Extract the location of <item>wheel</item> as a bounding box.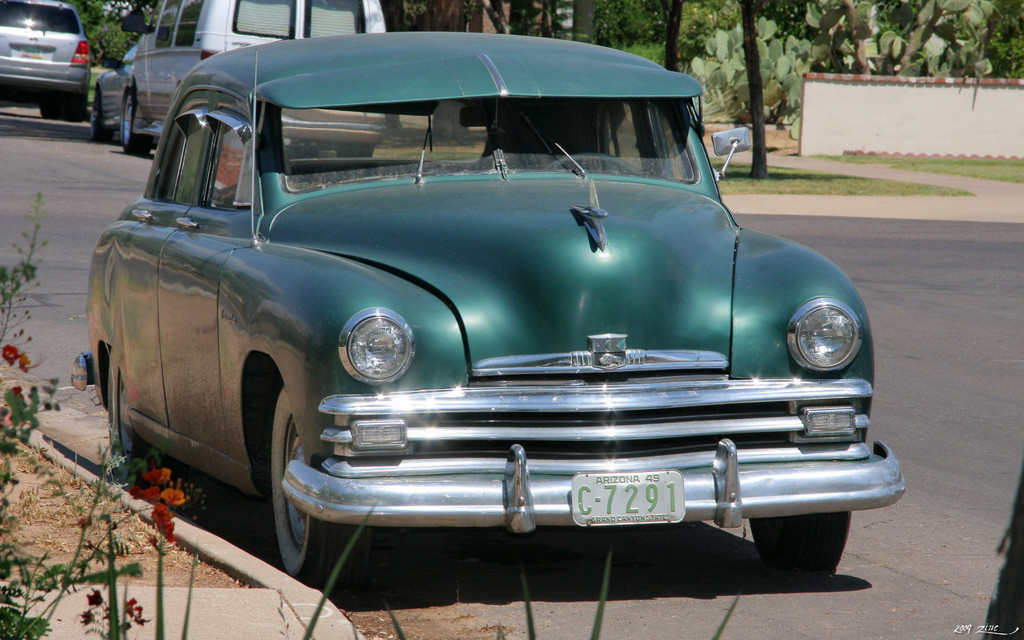
<box>331,147,373,161</box>.
